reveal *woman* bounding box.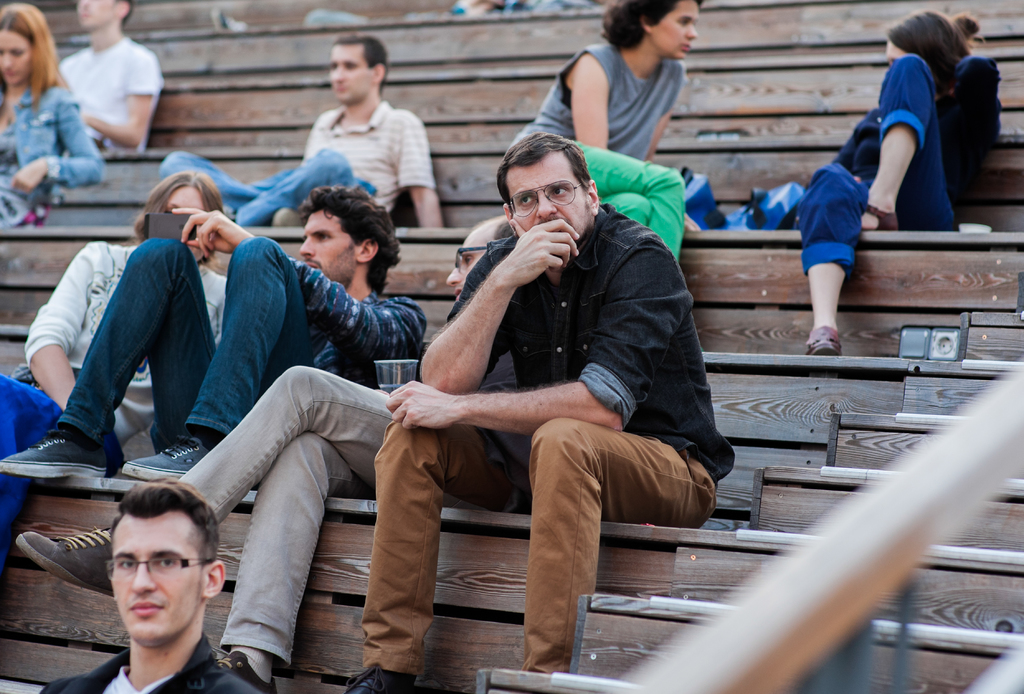
Revealed: x1=801, y1=8, x2=986, y2=307.
